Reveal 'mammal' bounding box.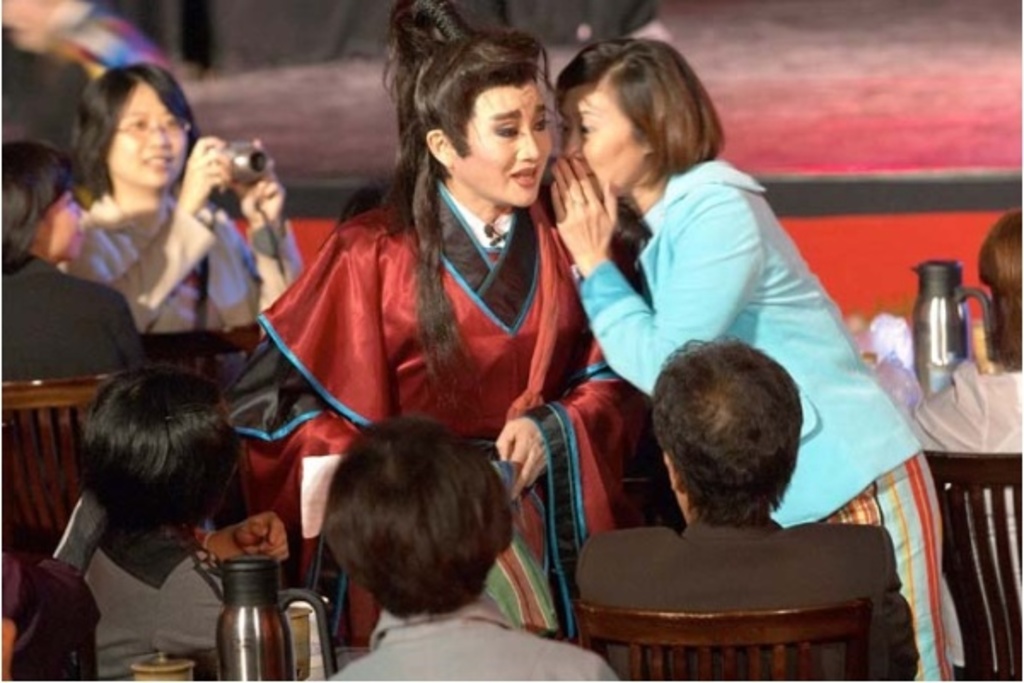
Revealed: (x1=0, y1=133, x2=137, y2=384).
